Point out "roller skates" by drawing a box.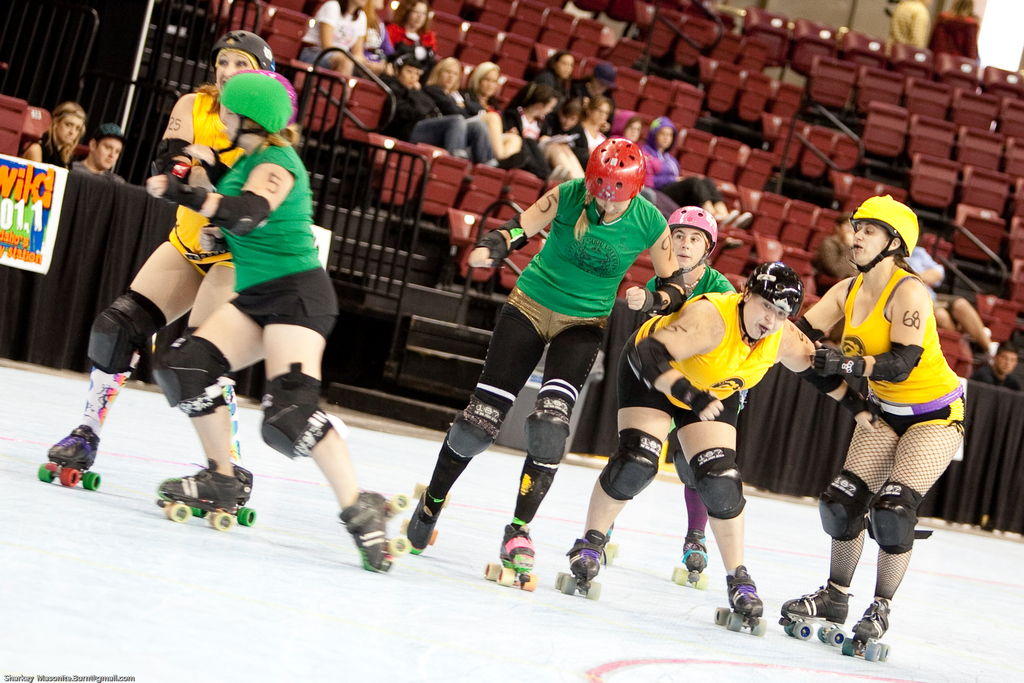
region(155, 460, 237, 532).
